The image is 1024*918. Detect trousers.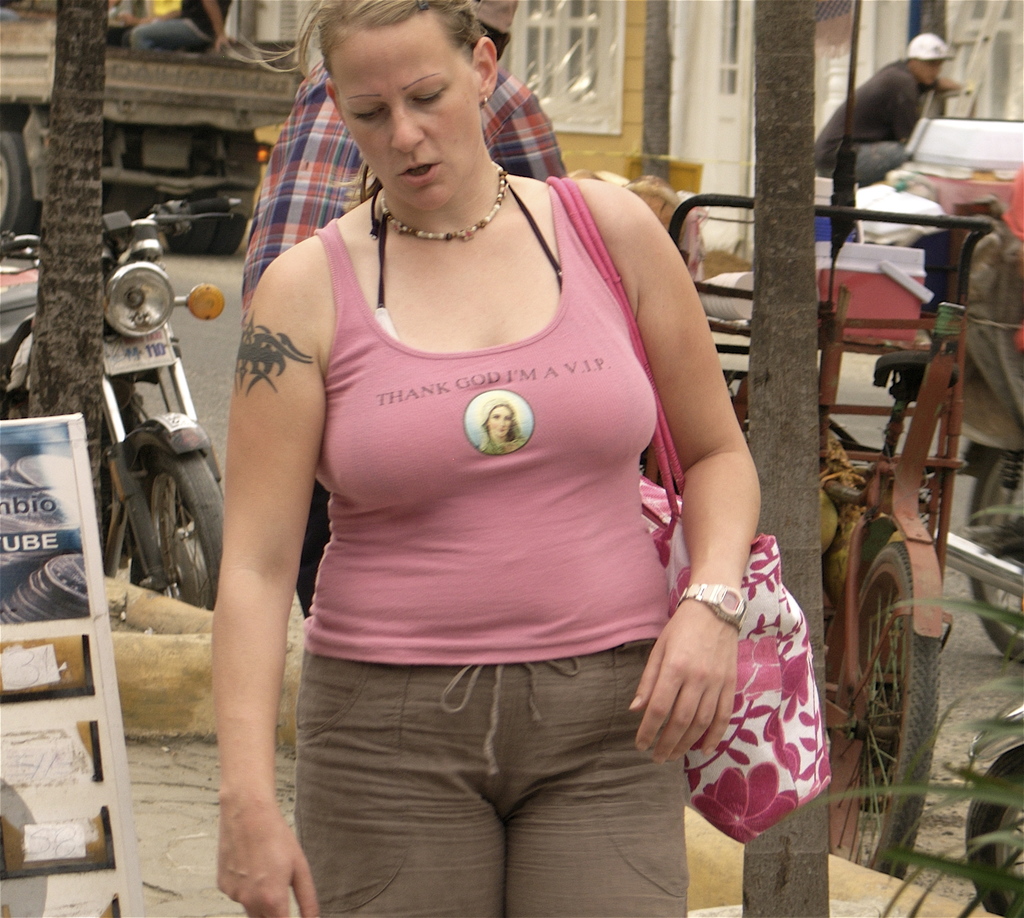
Detection: {"left": 290, "top": 664, "right": 682, "bottom": 917}.
